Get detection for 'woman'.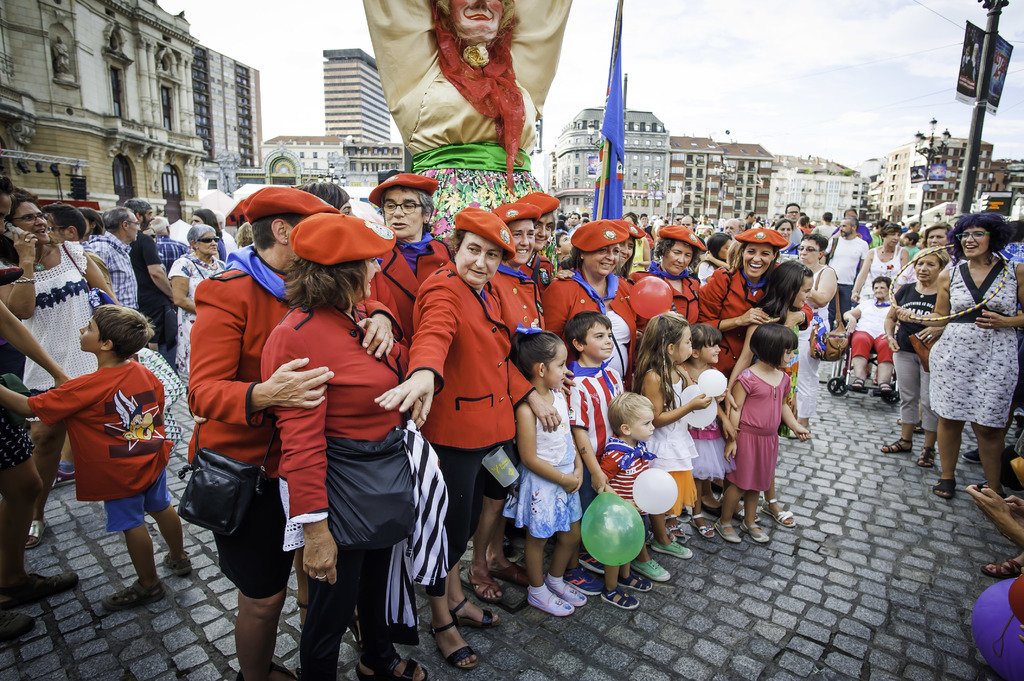
Detection: 540:220:640:394.
